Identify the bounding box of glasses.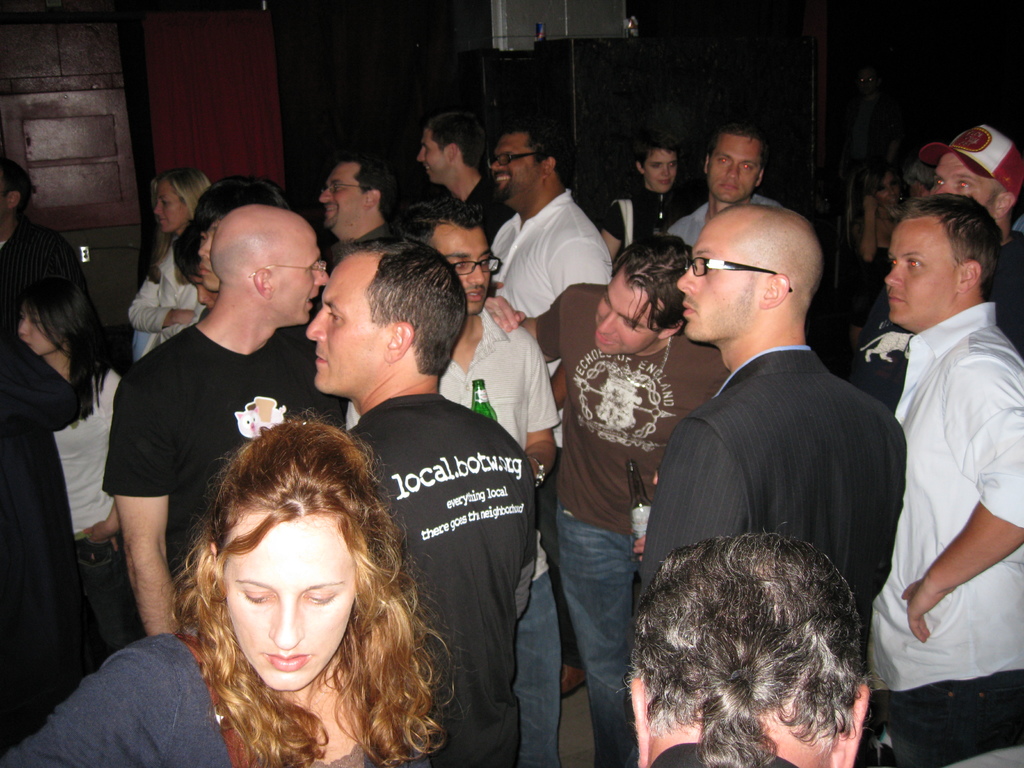
region(452, 252, 504, 276).
